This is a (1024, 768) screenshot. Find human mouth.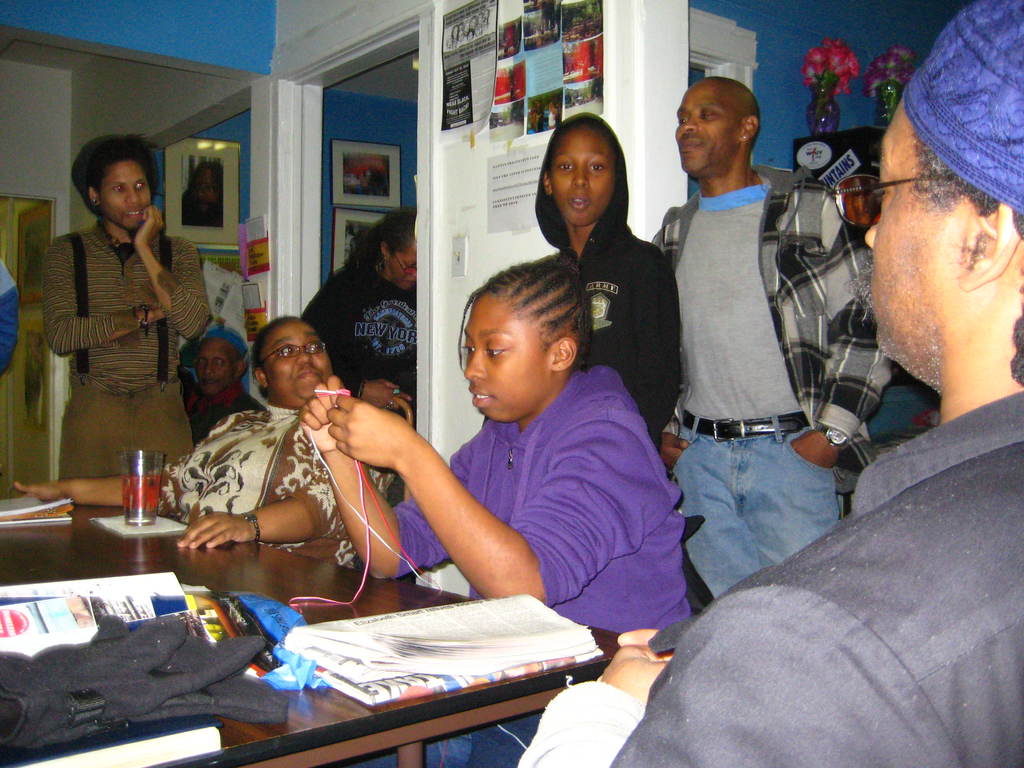
Bounding box: x1=200 y1=378 x2=214 y2=387.
